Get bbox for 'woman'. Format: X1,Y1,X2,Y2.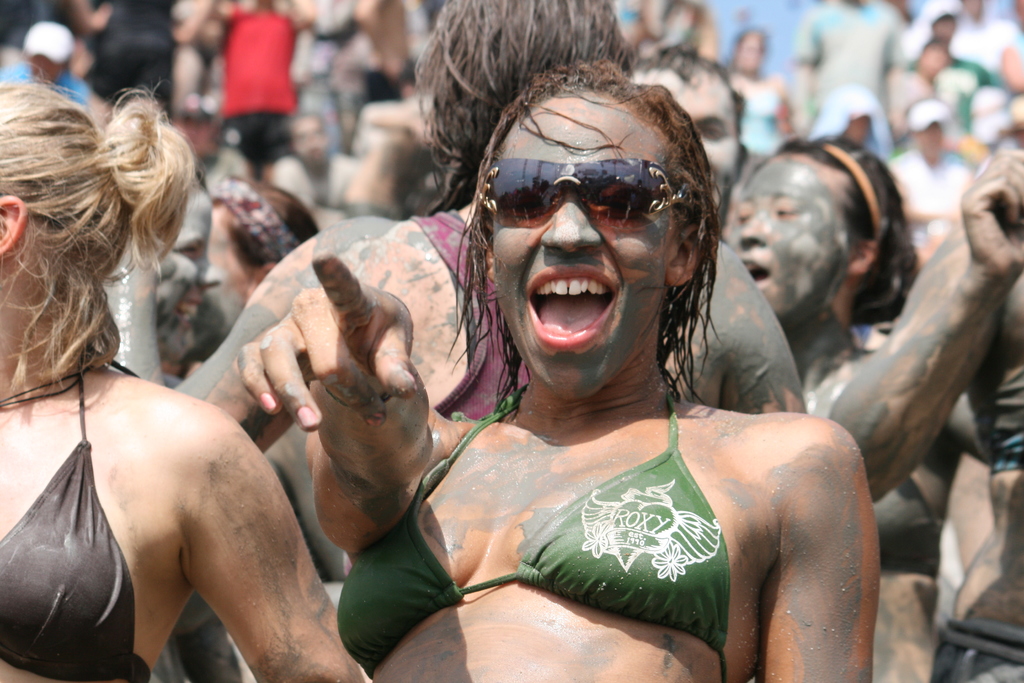
680,83,947,682.
